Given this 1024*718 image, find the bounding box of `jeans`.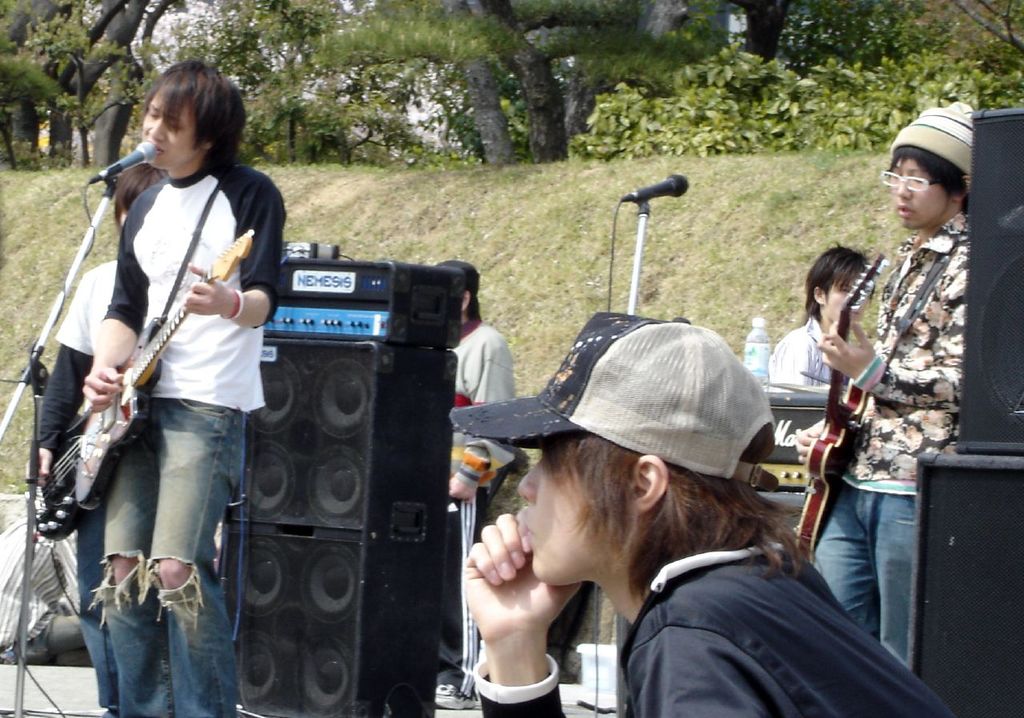
x1=102, y1=388, x2=266, y2=717.
